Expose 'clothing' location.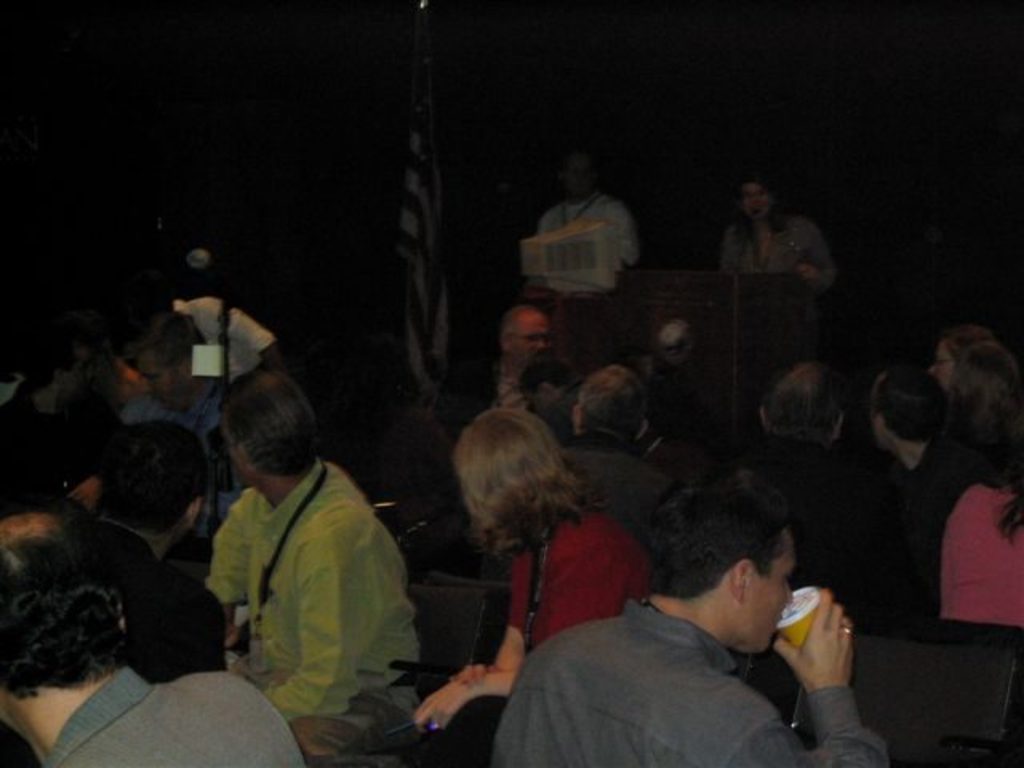
Exposed at 120:373:246:539.
